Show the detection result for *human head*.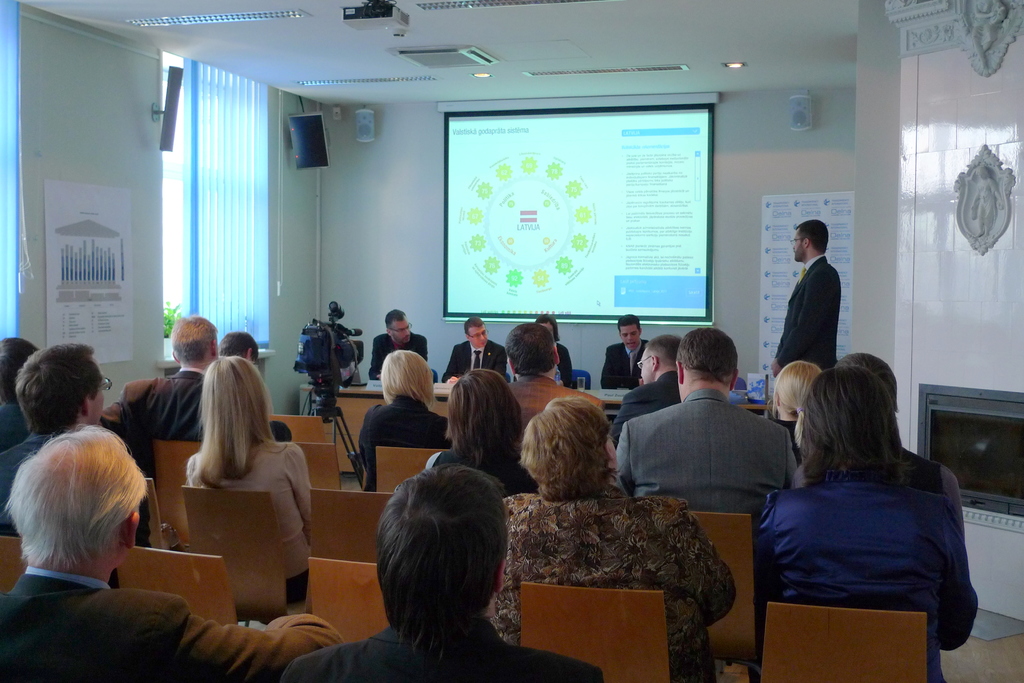
BBox(808, 364, 897, 467).
